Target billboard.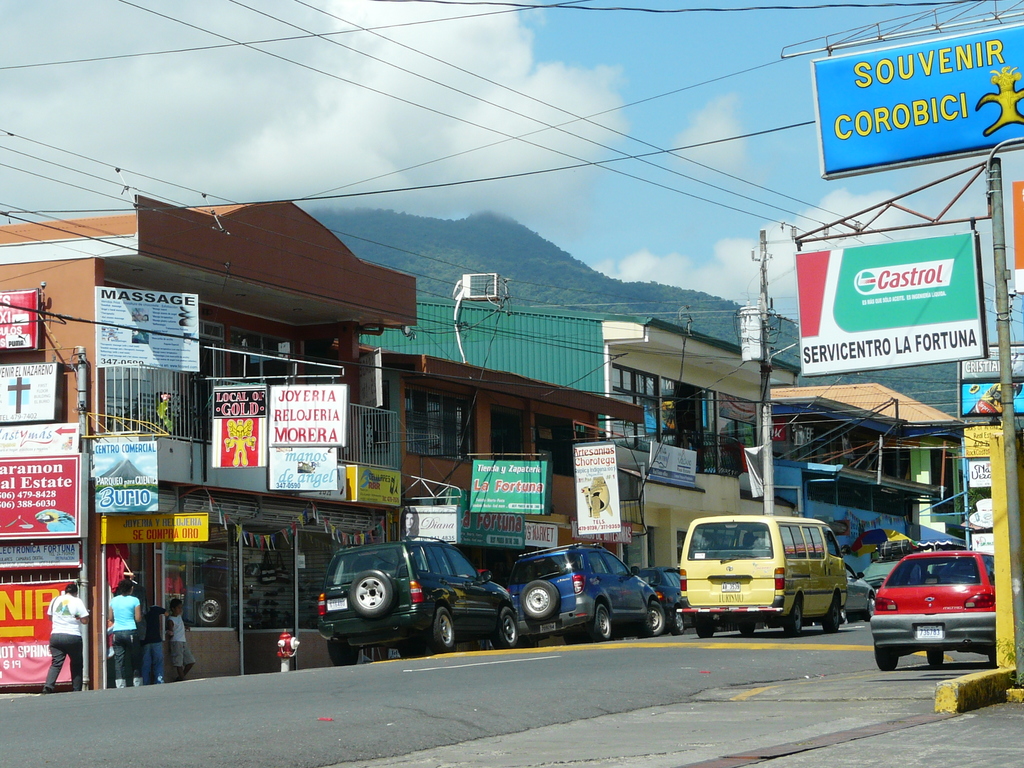
Target region: box(0, 581, 75, 683).
